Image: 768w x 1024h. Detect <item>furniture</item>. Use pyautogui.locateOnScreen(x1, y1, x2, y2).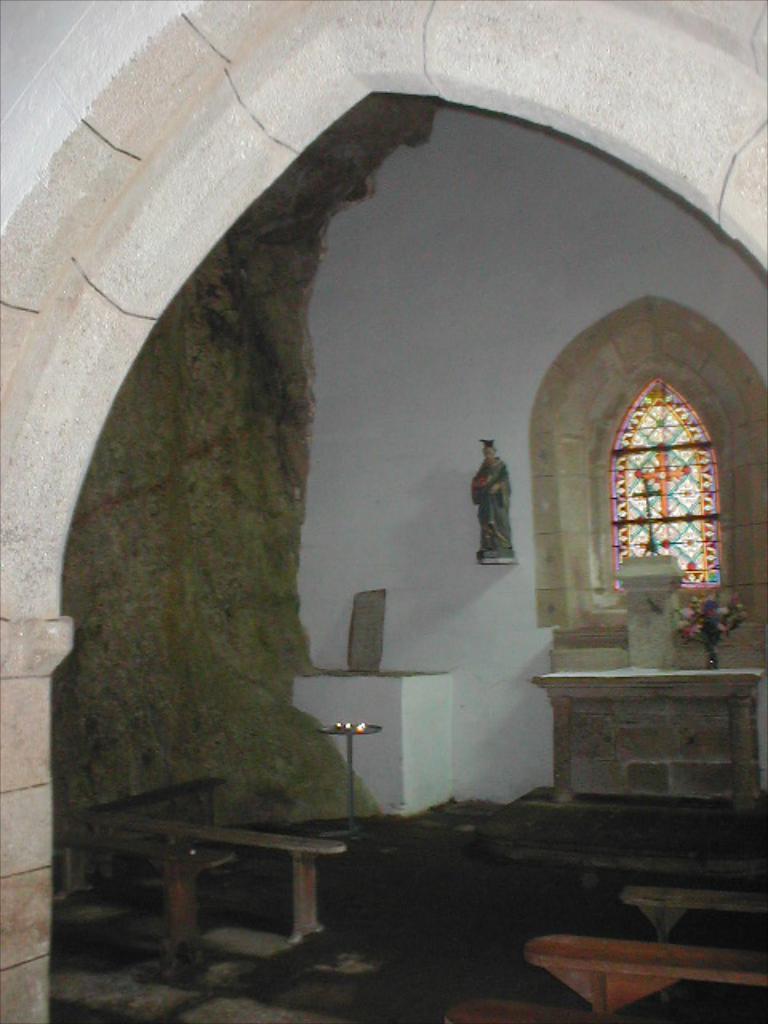
pyautogui.locateOnScreen(90, 784, 227, 875).
